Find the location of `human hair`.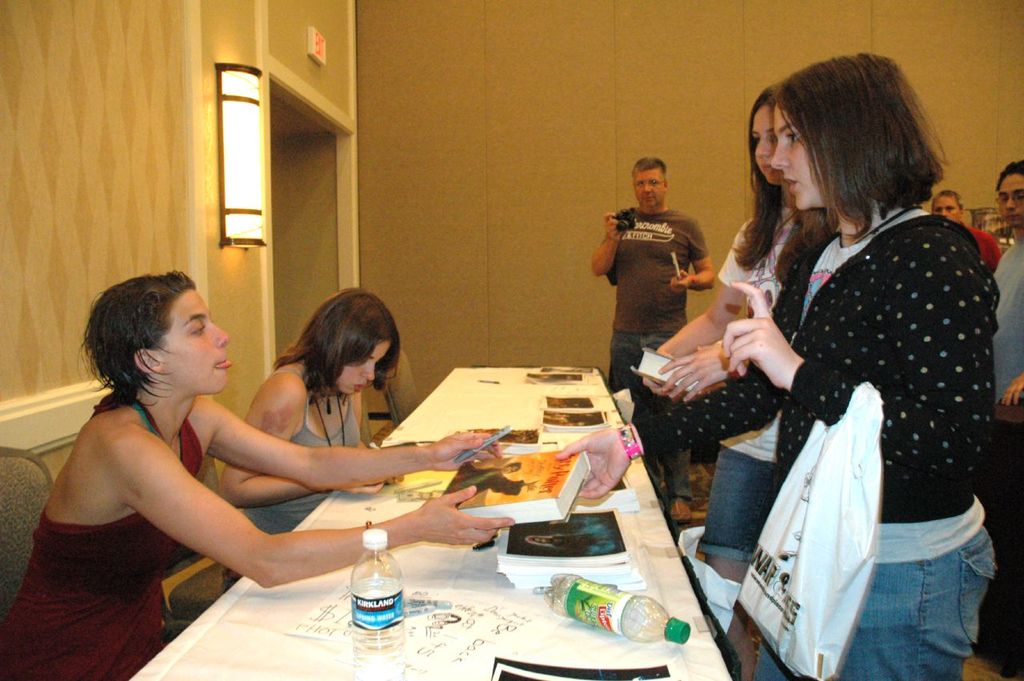
Location: bbox(931, 190, 963, 214).
